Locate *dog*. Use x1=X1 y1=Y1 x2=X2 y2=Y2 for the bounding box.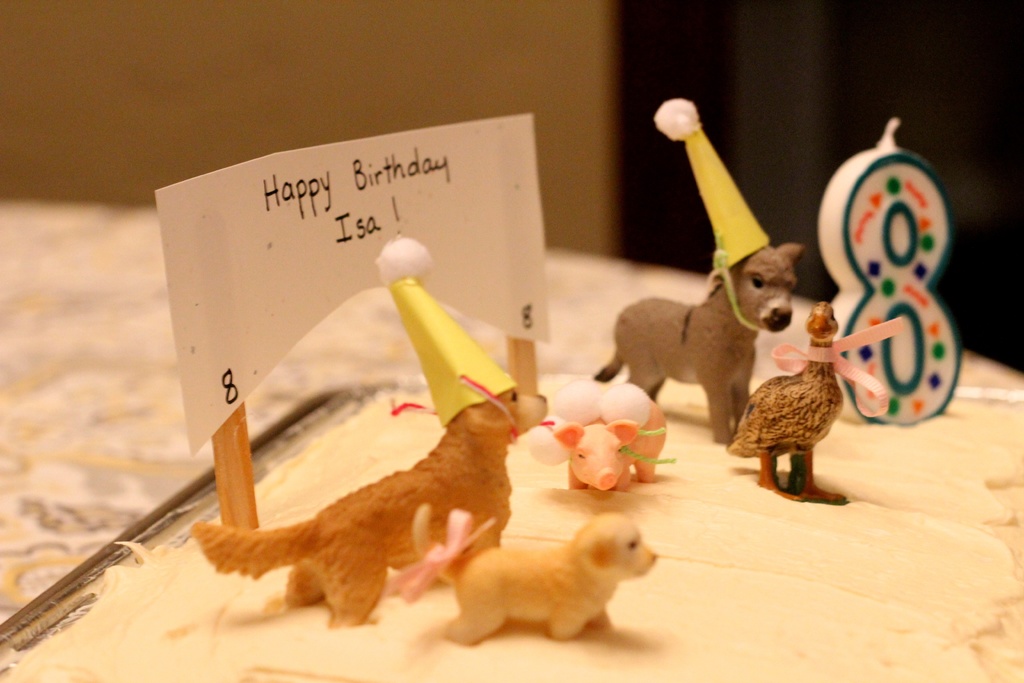
x1=196 y1=389 x2=545 y2=628.
